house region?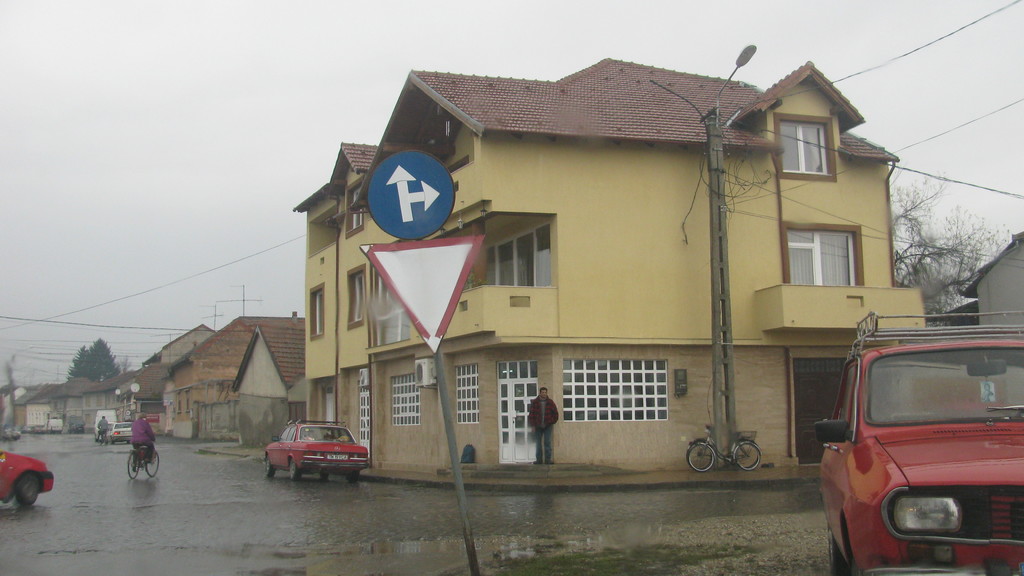
{"left": 287, "top": 51, "right": 932, "bottom": 485}
